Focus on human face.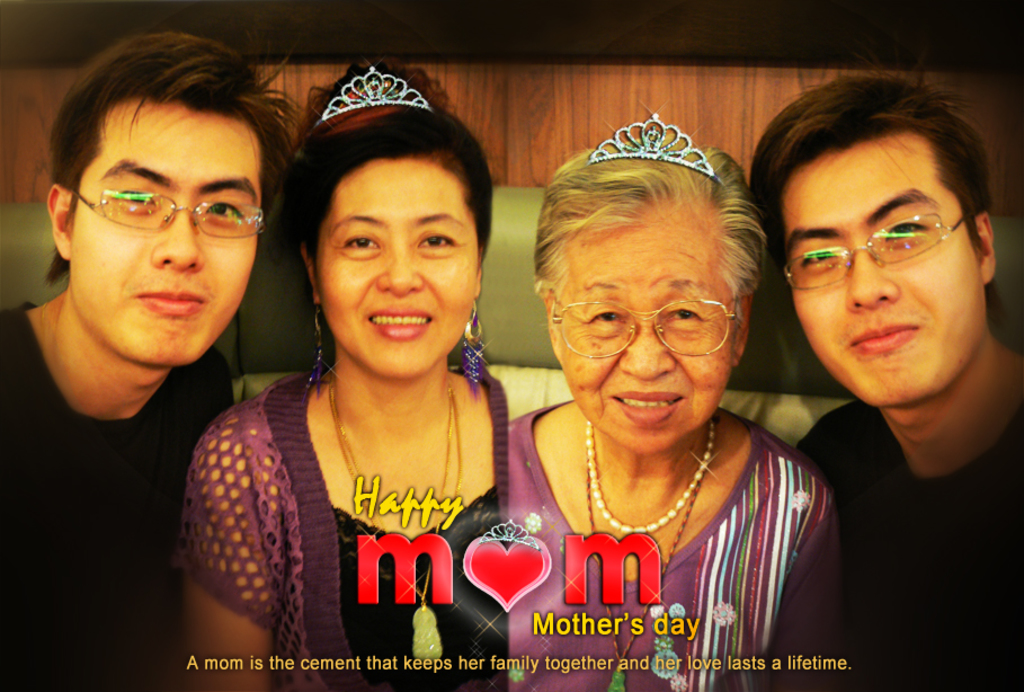
Focused at pyautogui.locateOnScreen(322, 153, 482, 372).
